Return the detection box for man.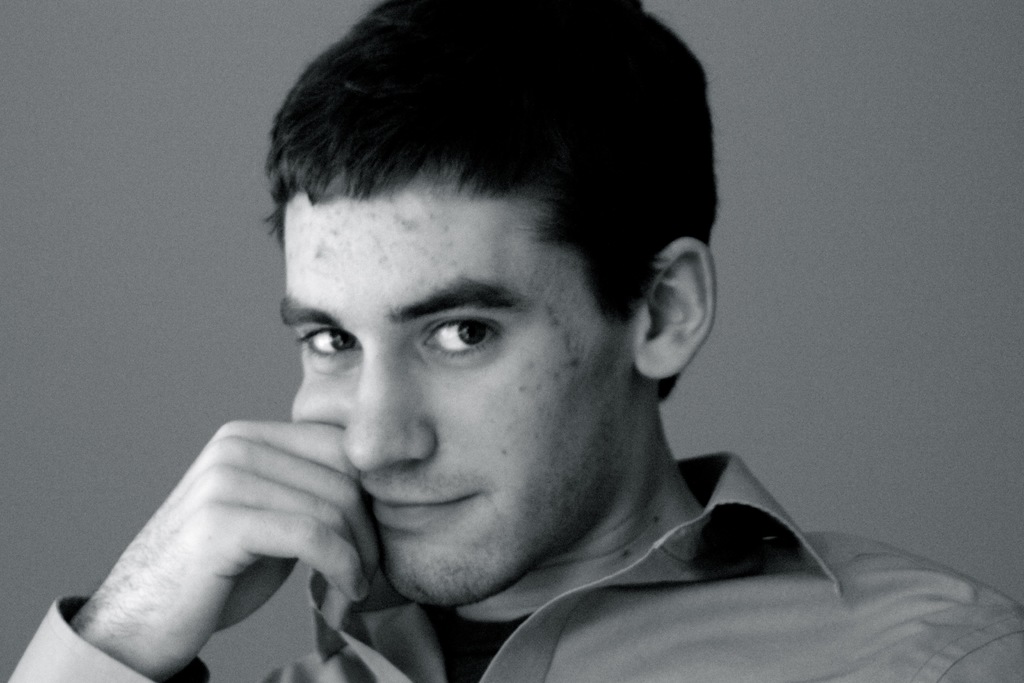
rect(55, 42, 872, 668).
